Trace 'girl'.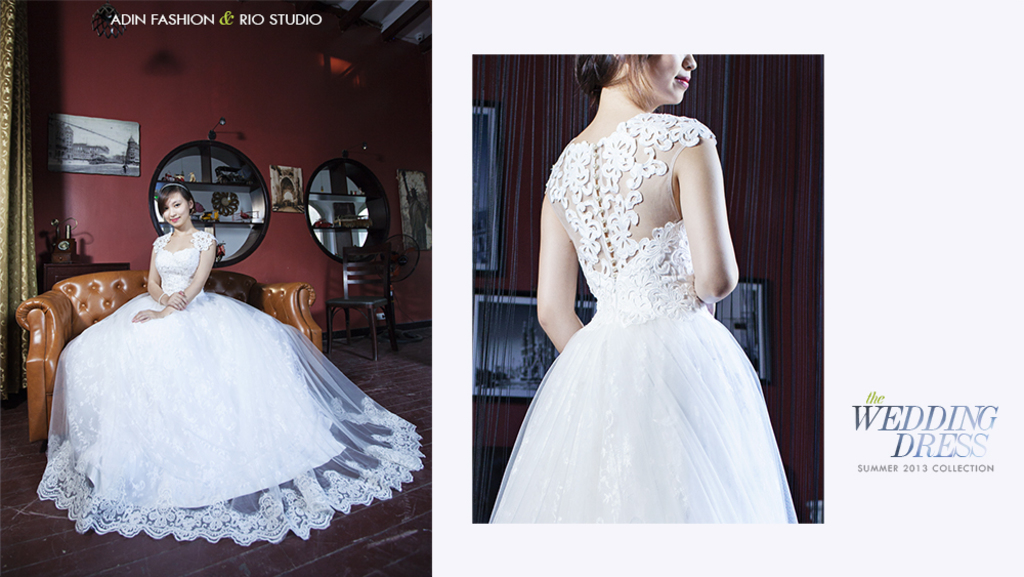
Traced to <region>36, 182, 426, 550</region>.
